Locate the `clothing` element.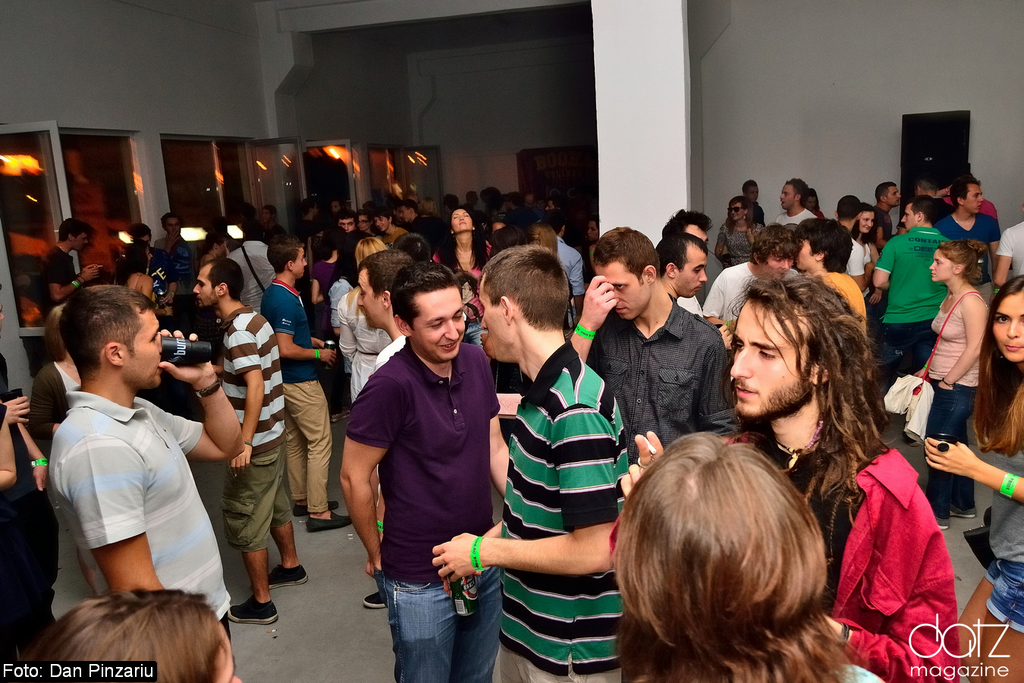
Element bbox: <box>426,244,507,346</box>.
